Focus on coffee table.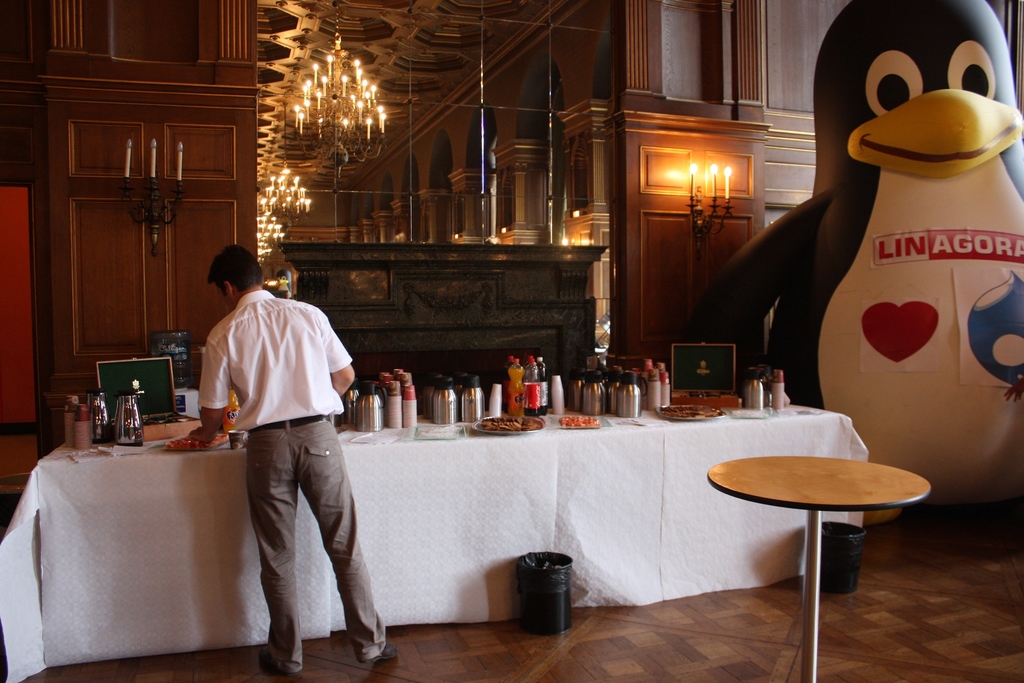
Focused at [x1=700, y1=454, x2=927, y2=657].
